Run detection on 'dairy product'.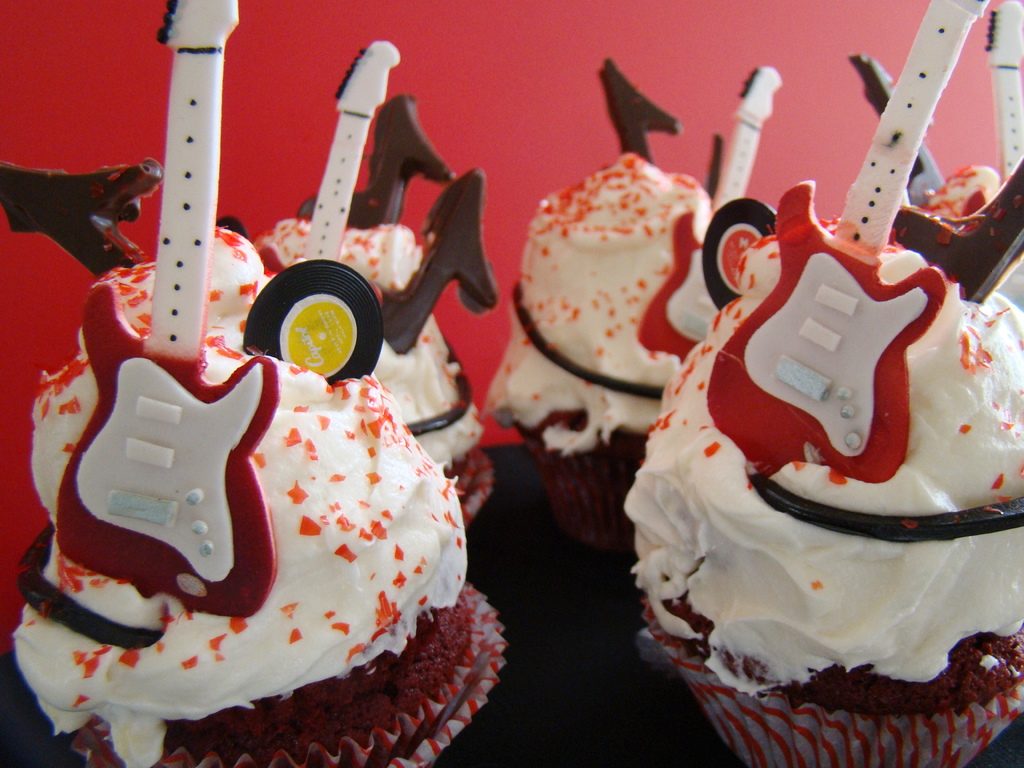
Result: select_region(605, 196, 1023, 708).
